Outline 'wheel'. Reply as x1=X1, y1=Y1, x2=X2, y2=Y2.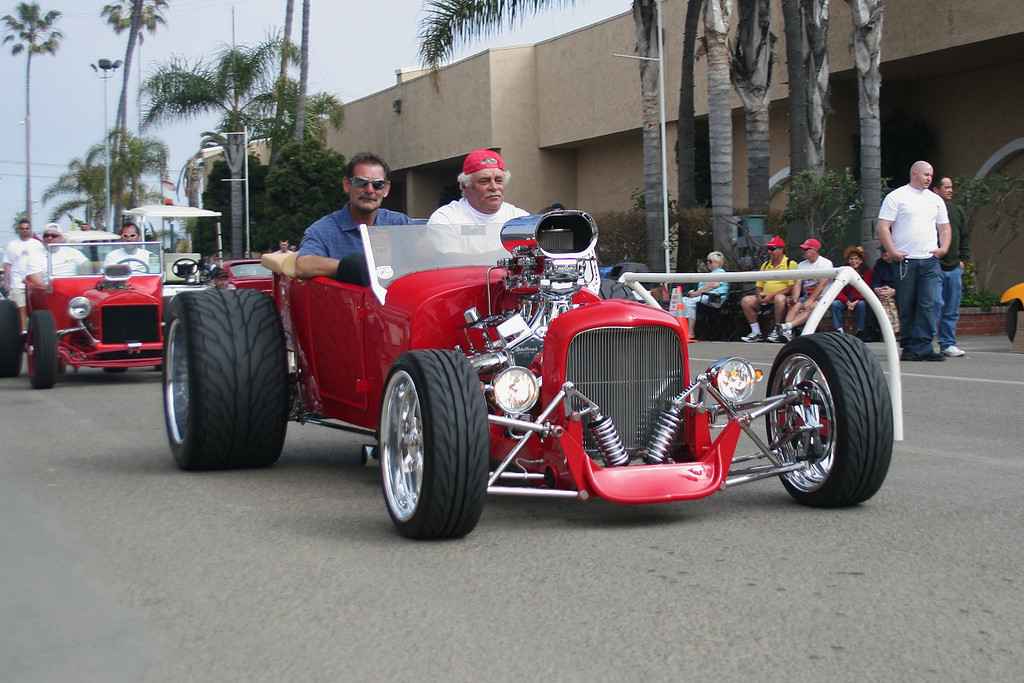
x1=0, y1=300, x2=22, y2=377.
